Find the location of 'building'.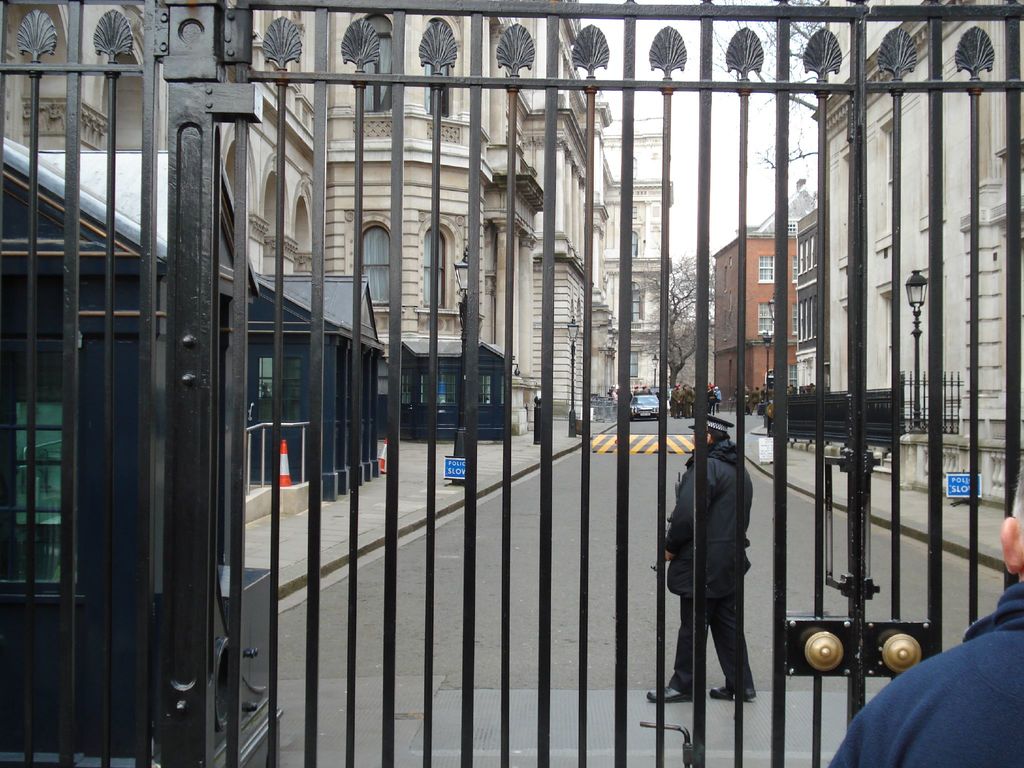
Location: bbox=[714, 180, 817, 406].
